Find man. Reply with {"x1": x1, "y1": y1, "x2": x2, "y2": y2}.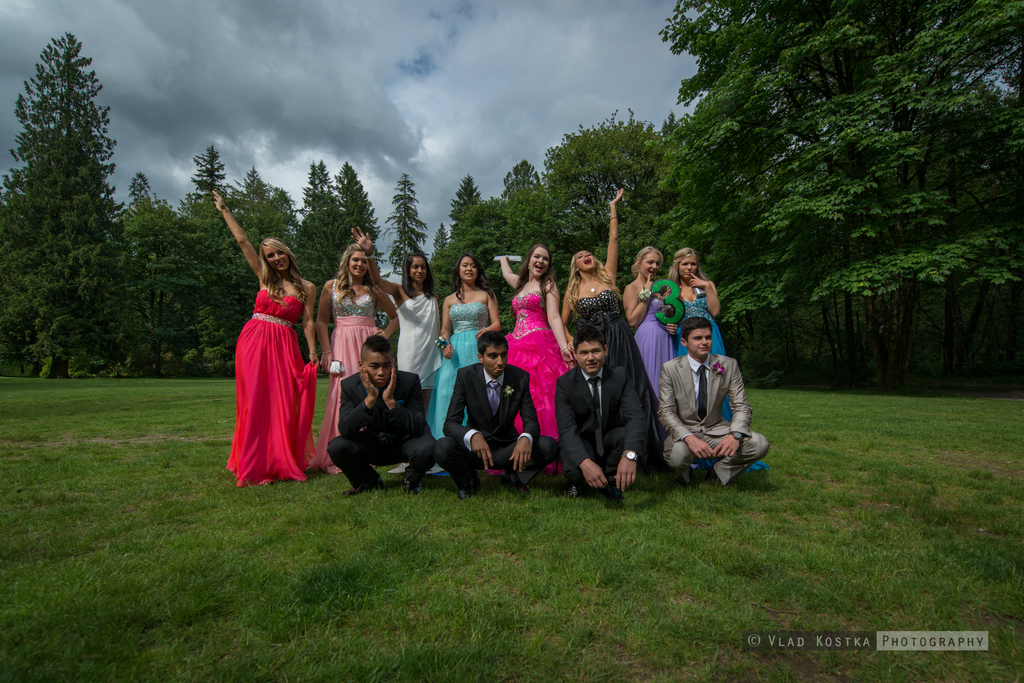
{"x1": 555, "y1": 325, "x2": 648, "y2": 497}.
